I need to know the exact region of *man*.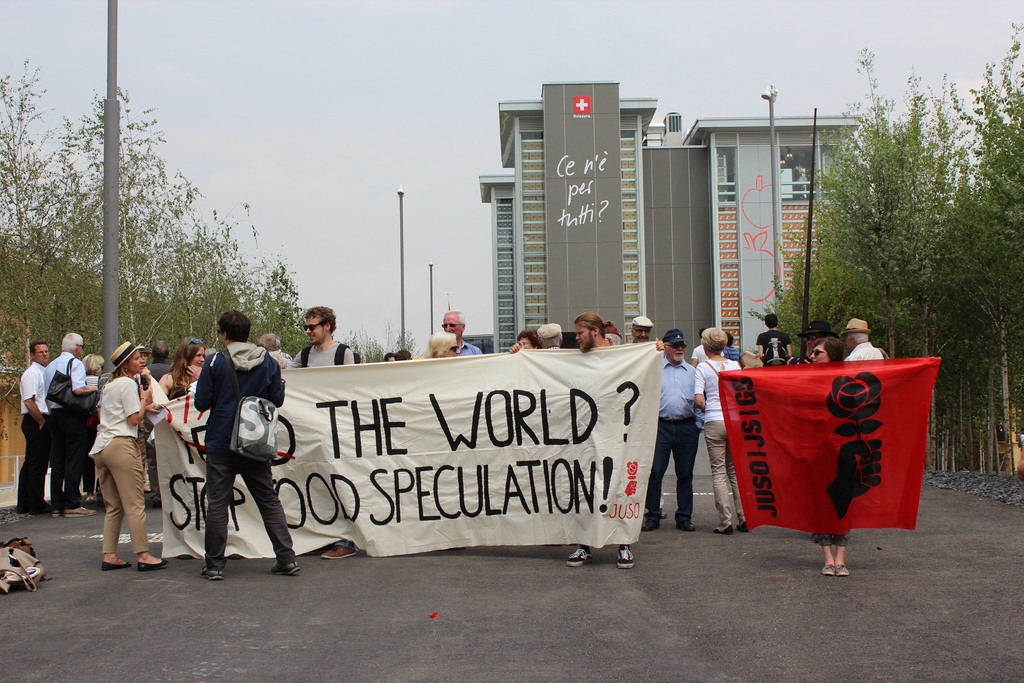
Region: (136,341,173,509).
